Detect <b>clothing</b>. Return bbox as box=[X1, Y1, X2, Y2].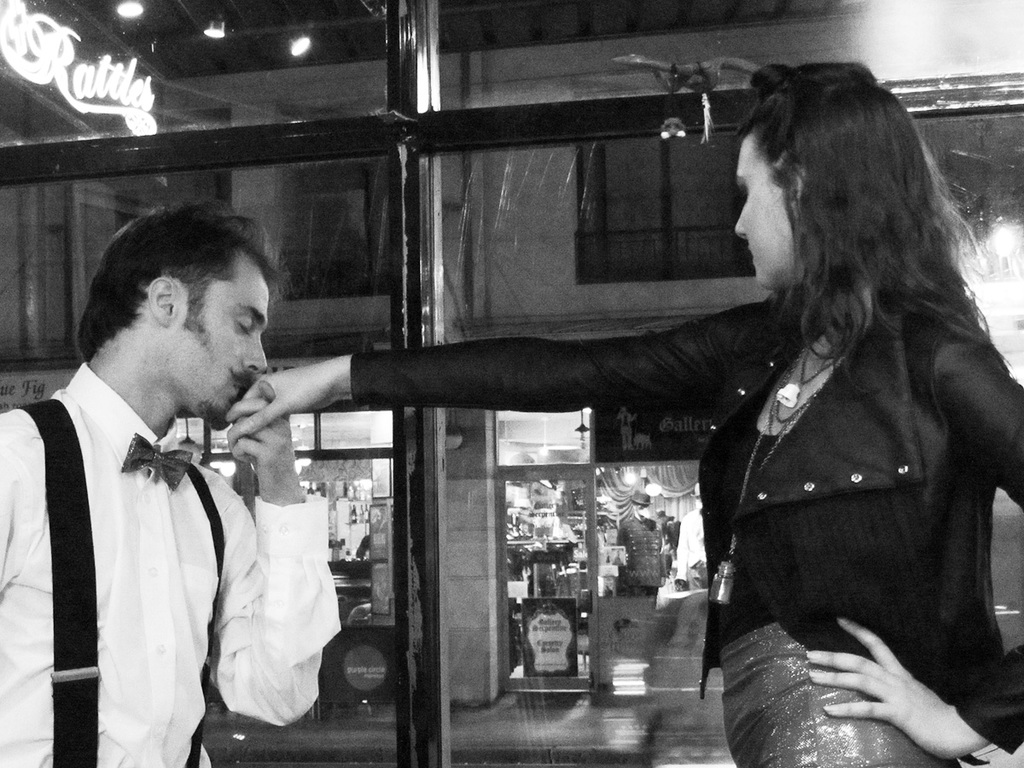
box=[0, 361, 338, 767].
